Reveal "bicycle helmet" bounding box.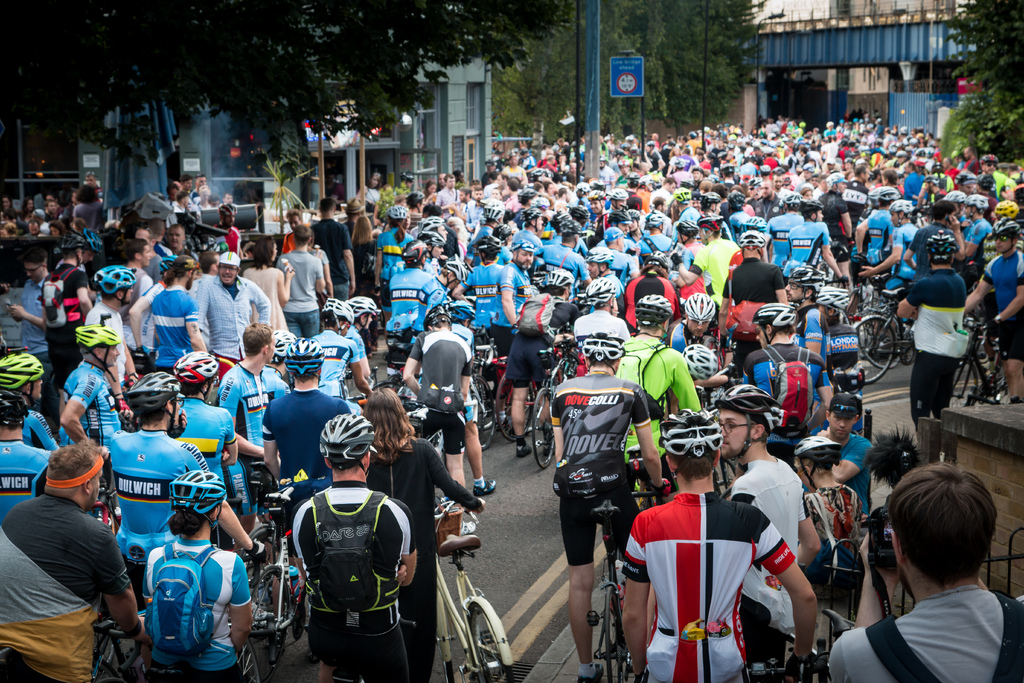
Revealed: {"left": 122, "top": 369, "right": 184, "bottom": 415}.
